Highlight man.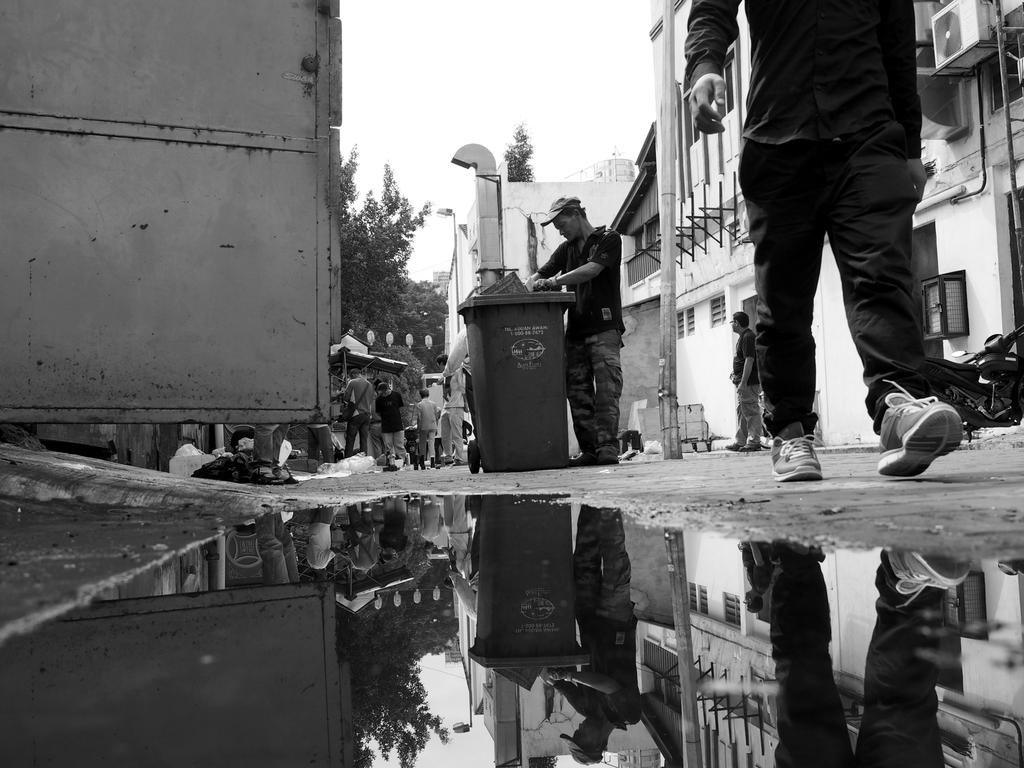
Highlighted region: x1=529 y1=193 x2=630 y2=456.
